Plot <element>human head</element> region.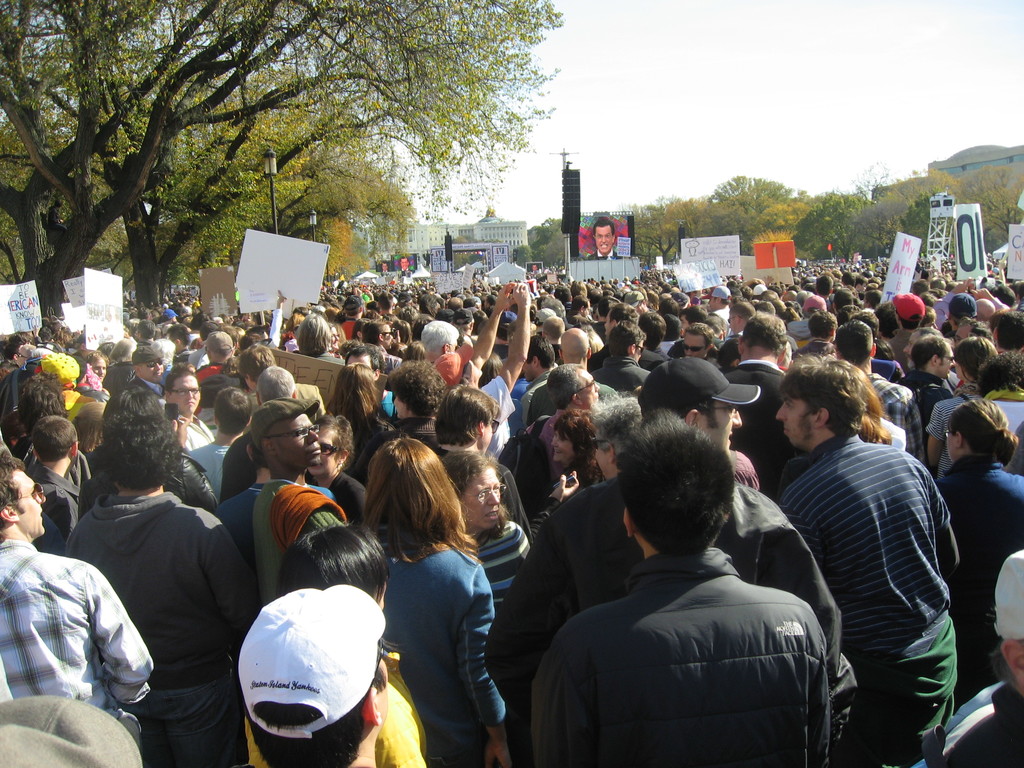
Plotted at <bbox>641, 308, 668, 348</bbox>.
